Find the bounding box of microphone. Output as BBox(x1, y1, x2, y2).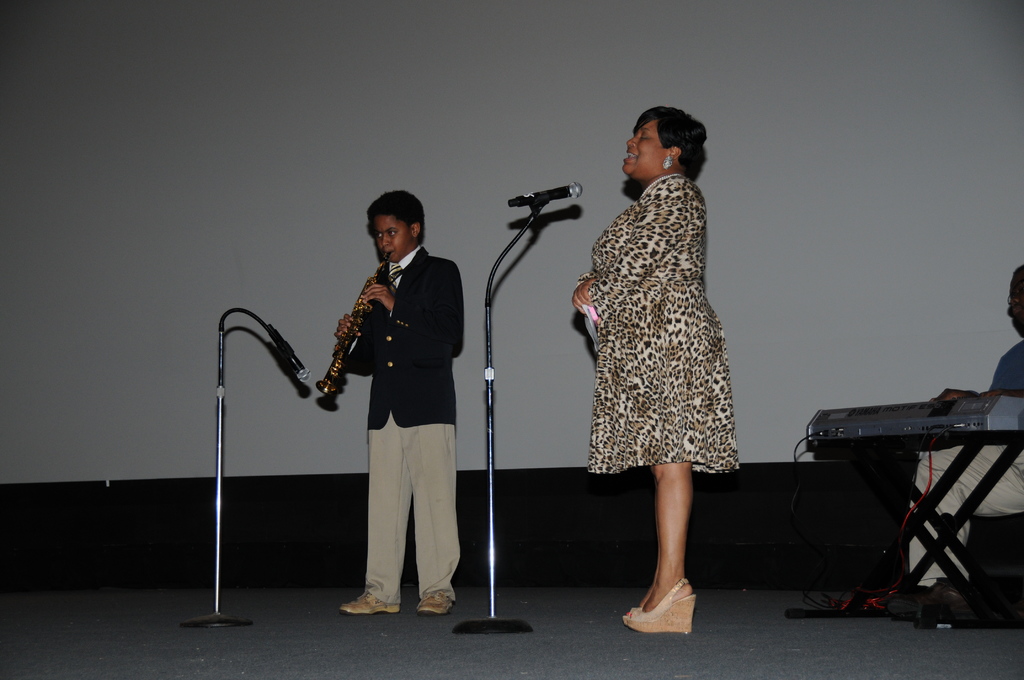
BBox(508, 184, 584, 204).
